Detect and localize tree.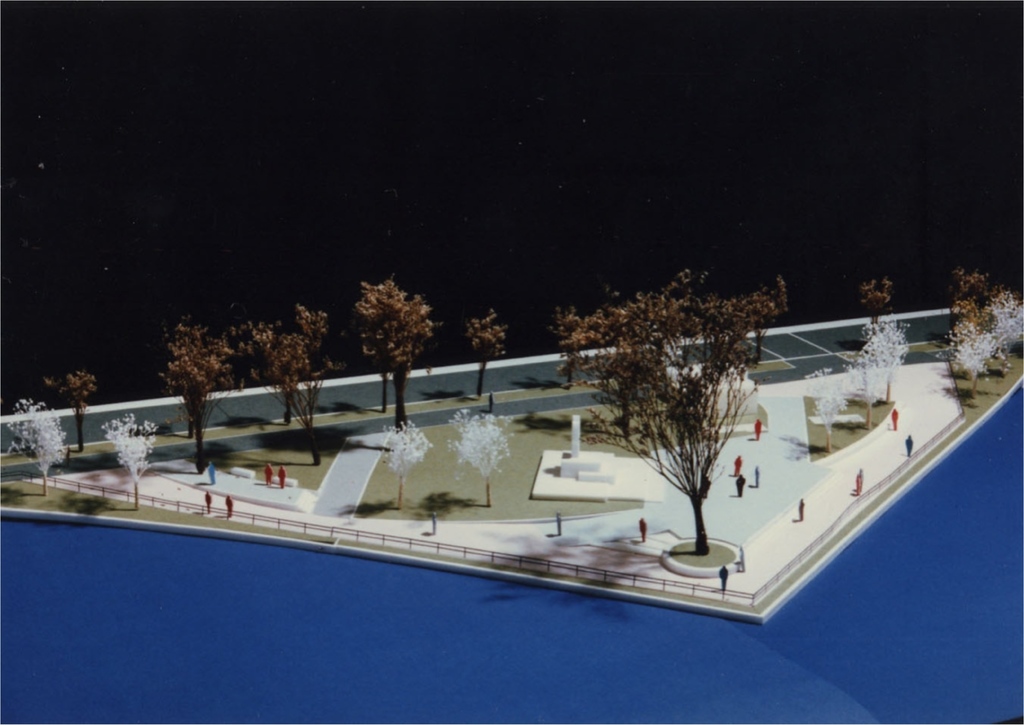
Localized at rect(162, 315, 243, 478).
